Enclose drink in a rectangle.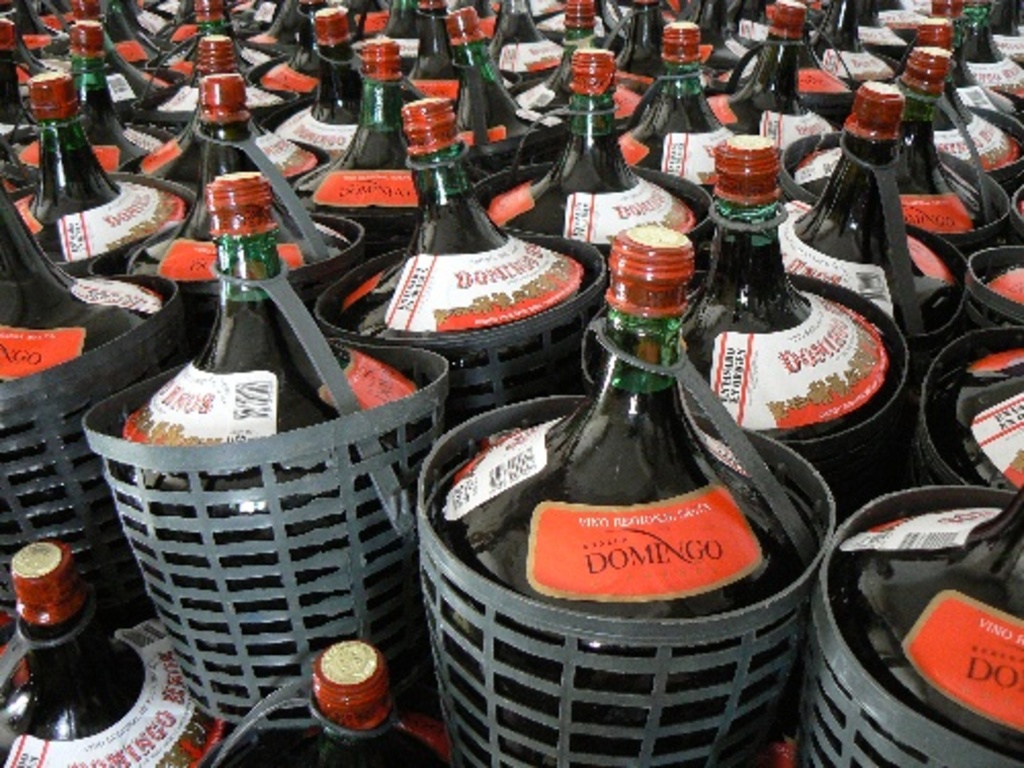
x1=227, y1=641, x2=446, y2=766.
